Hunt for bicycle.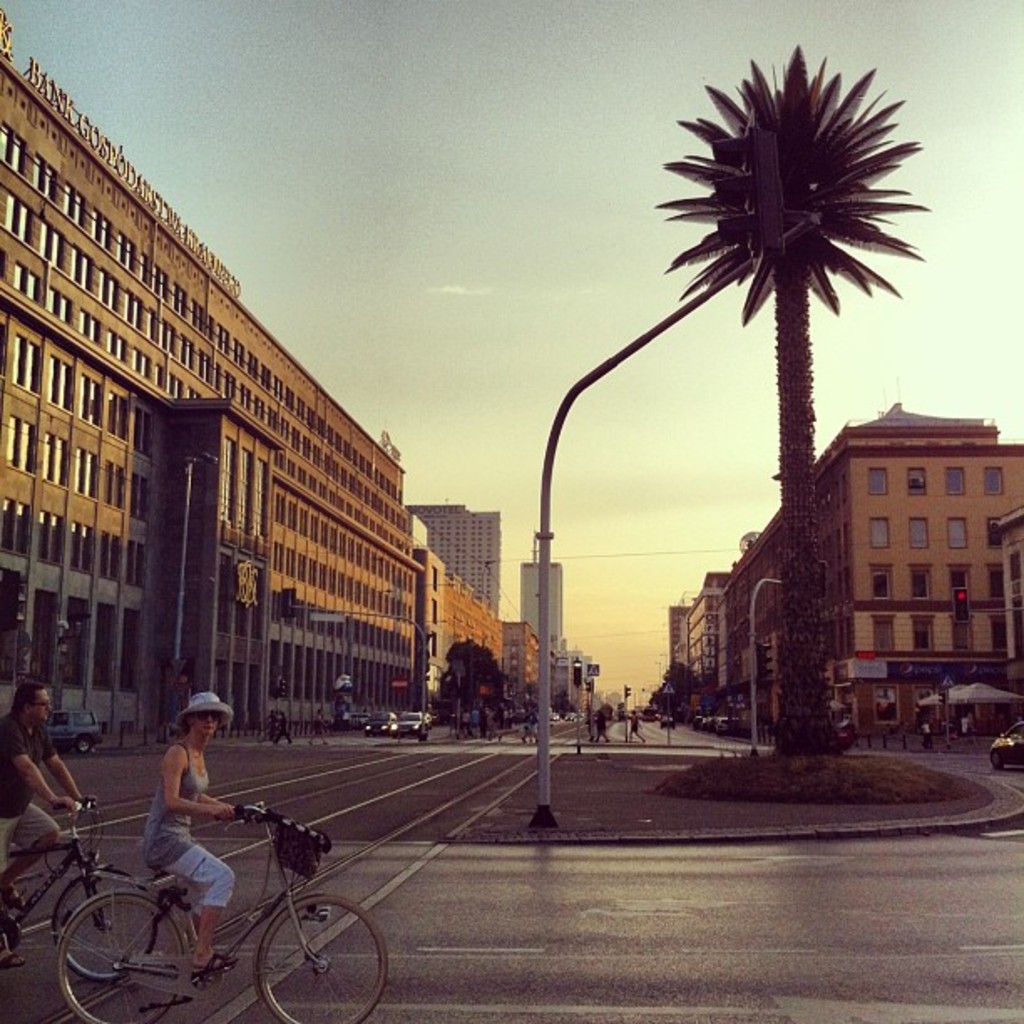
Hunted down at 256/723/283/740.
